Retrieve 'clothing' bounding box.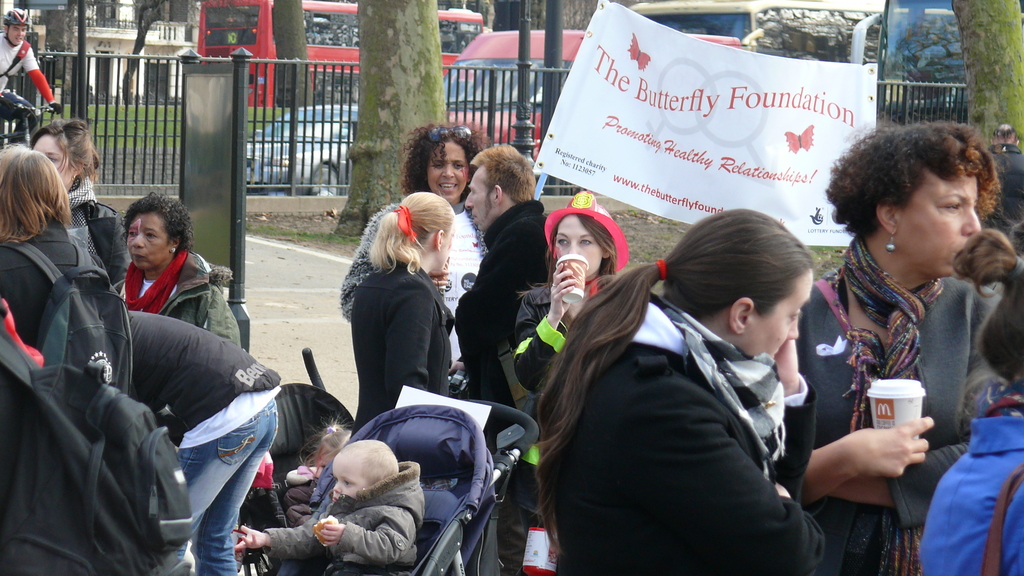
Bounding box: bbox(451, 198, 560, 575).
